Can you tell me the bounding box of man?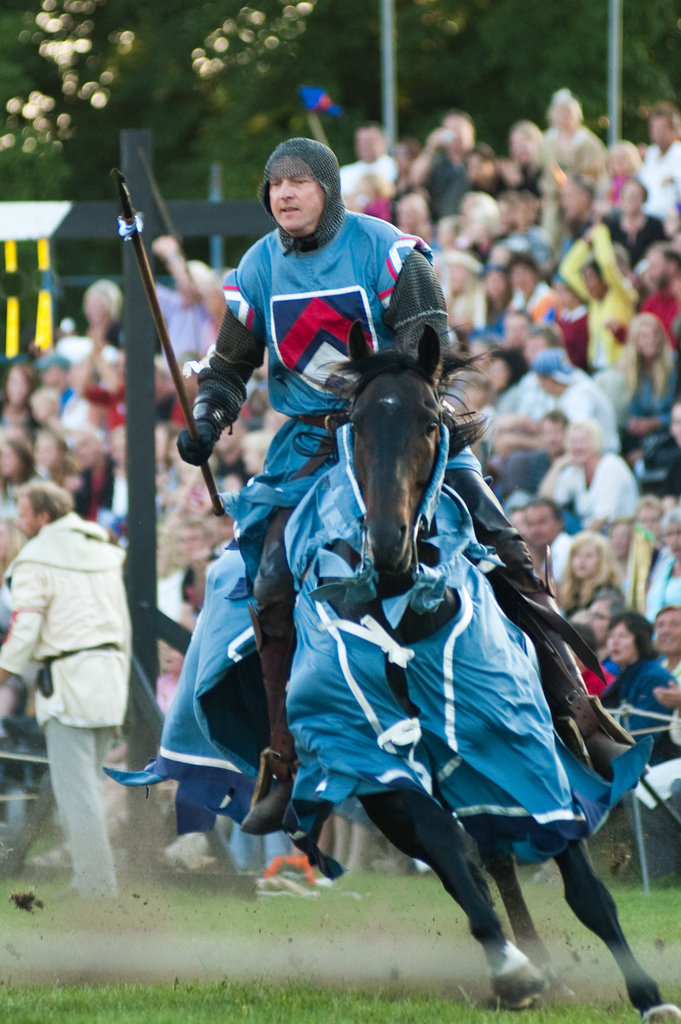
Rect(8, 470, 161, 899).
